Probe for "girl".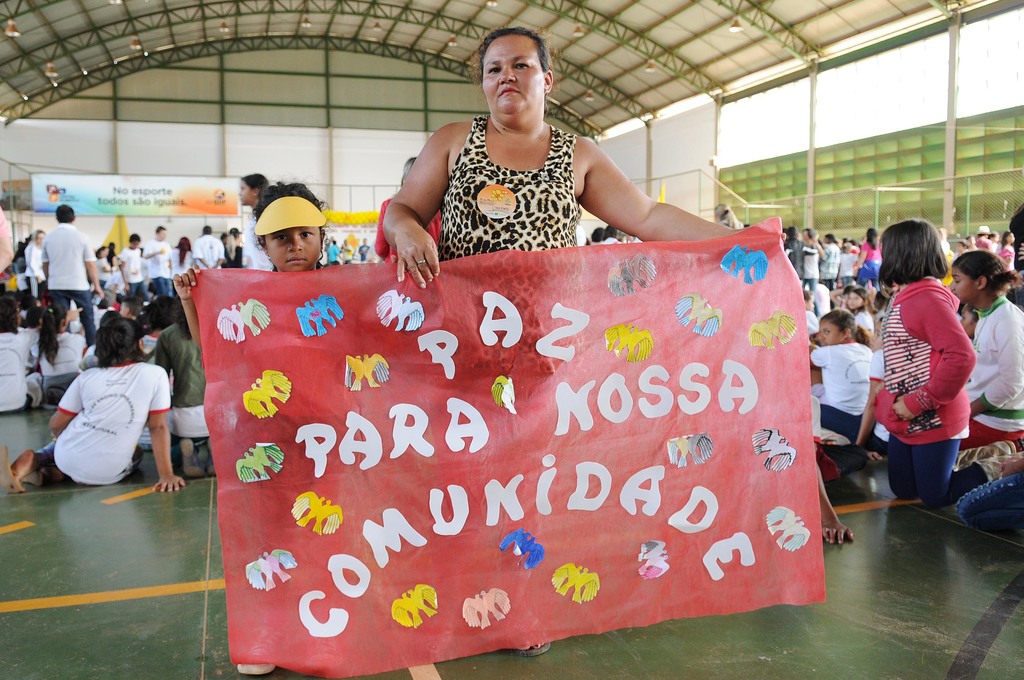
Probe result: [left=954, top=254, right=1023, bottom=457].
